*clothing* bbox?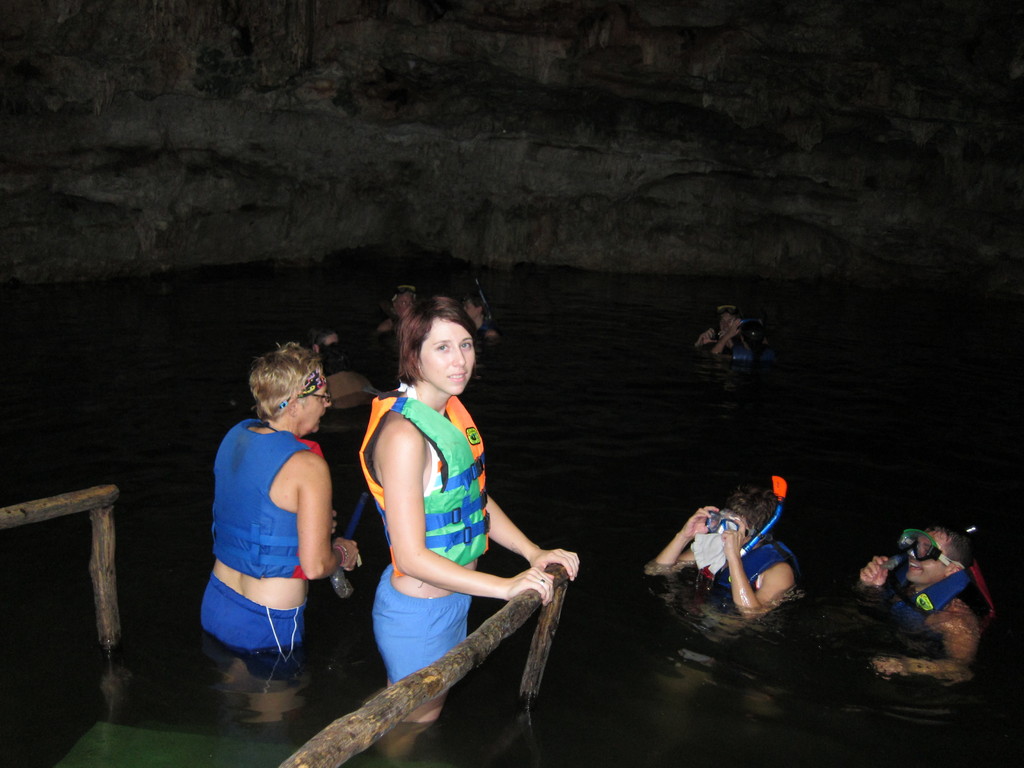
[x1=361, y1=365, x2=520, y2=681]
